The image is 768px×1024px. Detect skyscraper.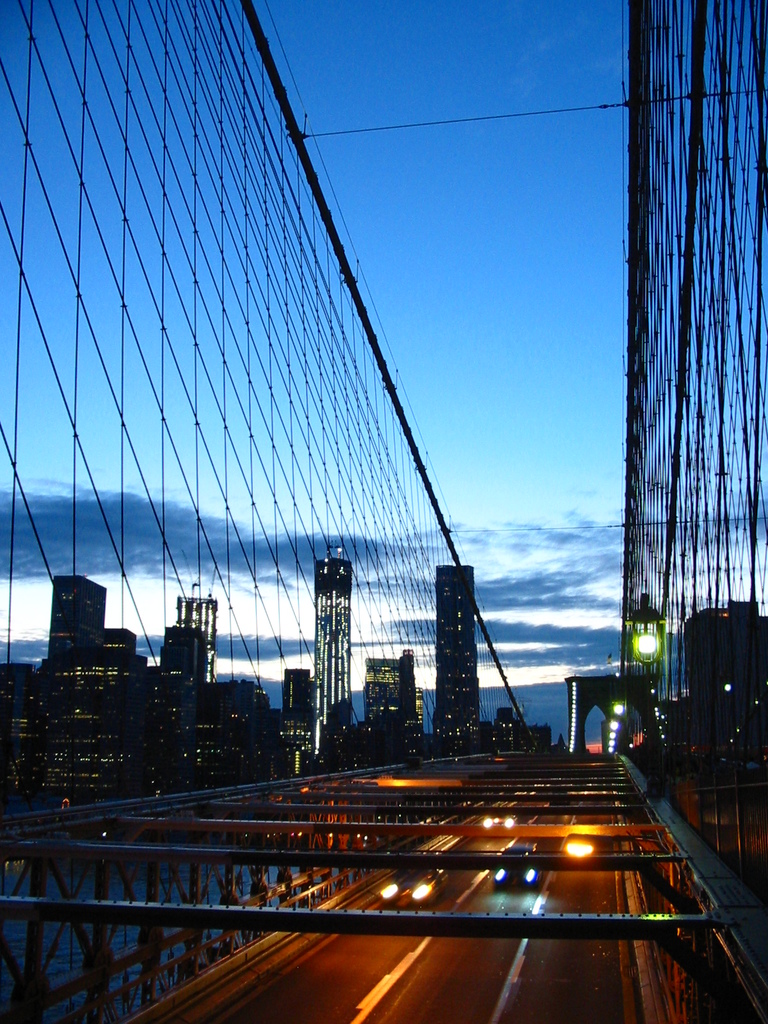
Detection: box=[428, 564, 481, 754].
